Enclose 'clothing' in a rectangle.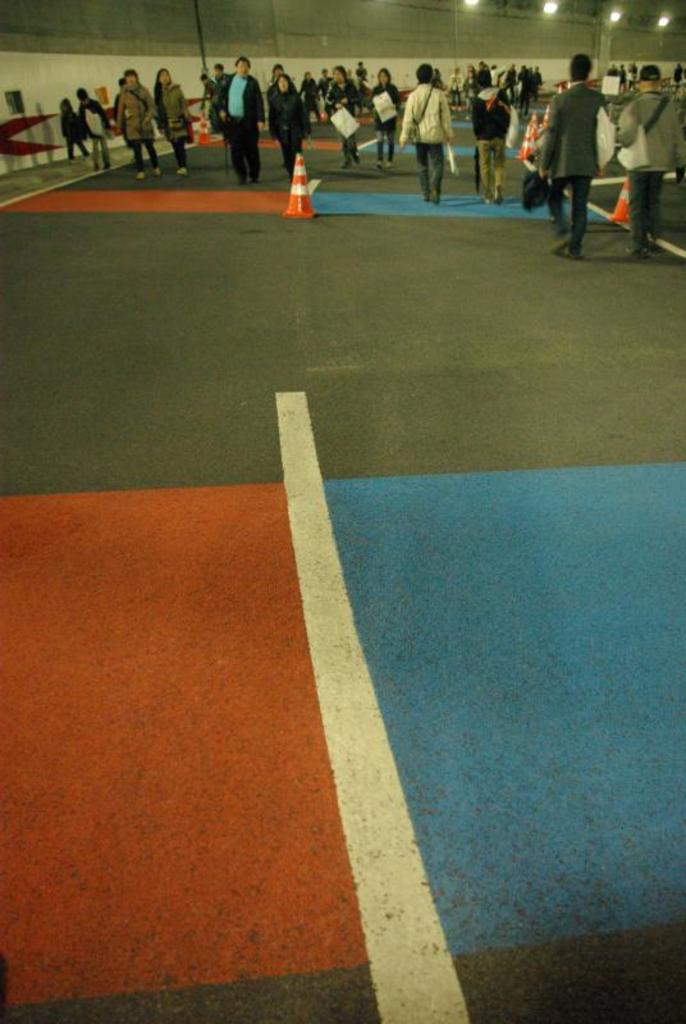
[674, 60, 683, 87].
